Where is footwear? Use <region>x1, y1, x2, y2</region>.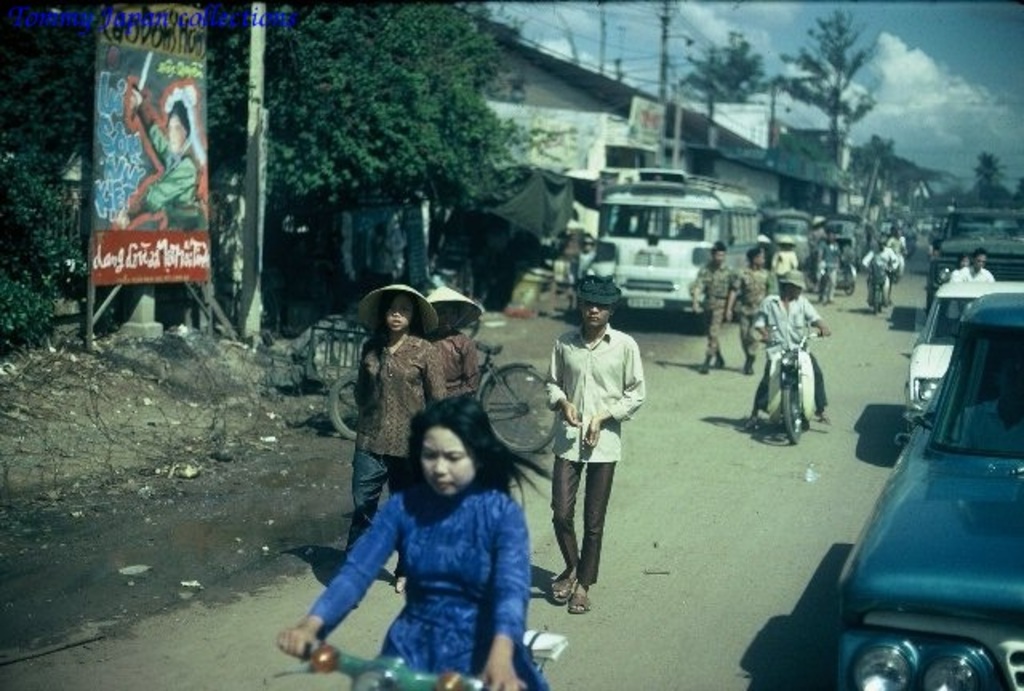
<region>566, 587, 594, 616</region>.
